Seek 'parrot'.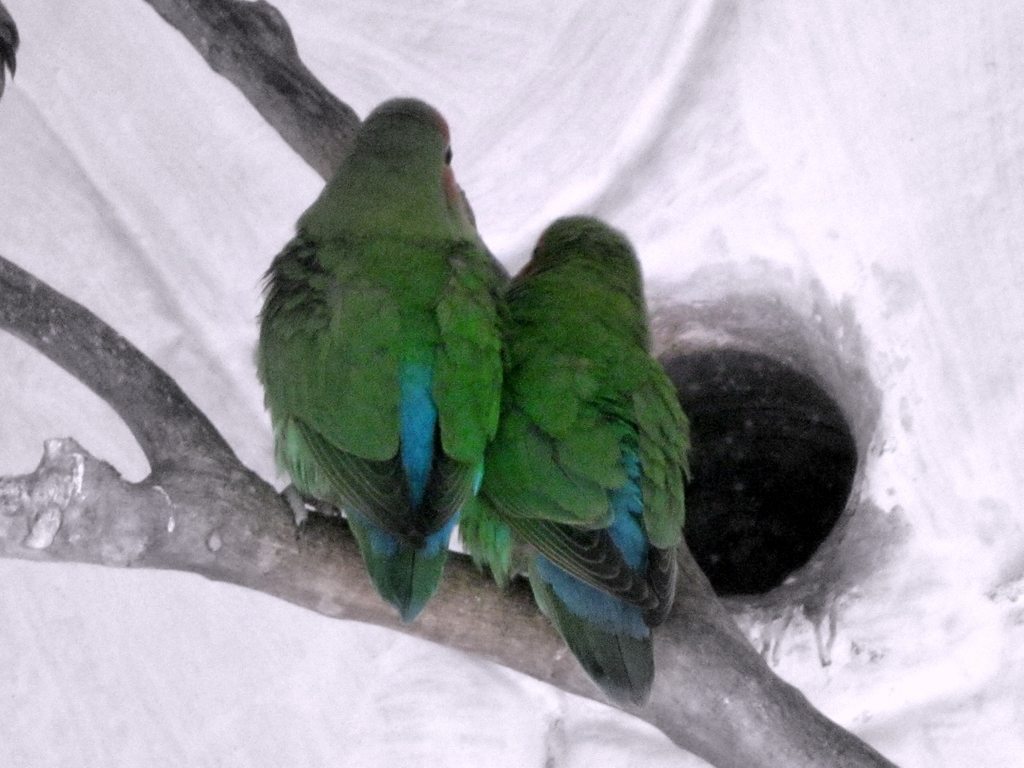
257/93/509/627.
